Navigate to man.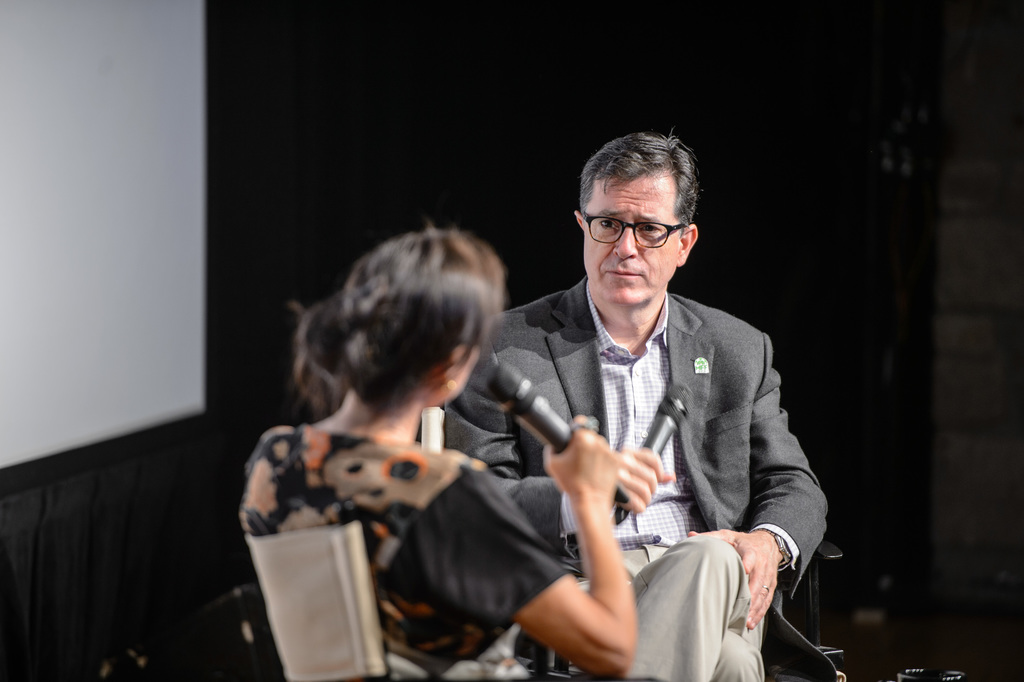
Navigation target: bbox=[436, 123, 833, 681].
